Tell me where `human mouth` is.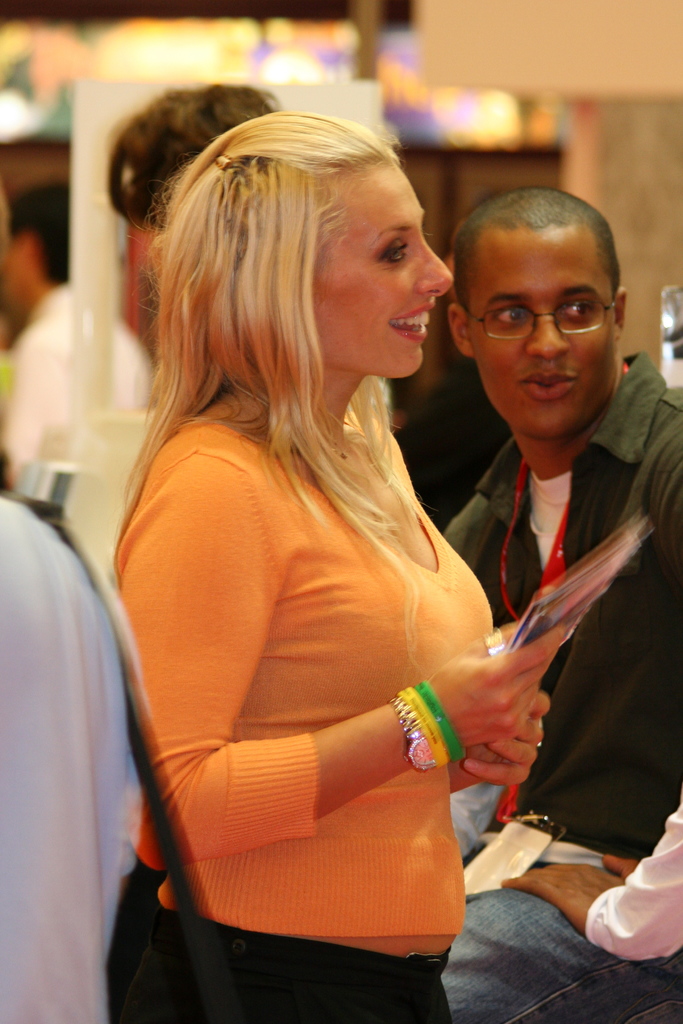
`human mouth` is at (521,368,582,399).
